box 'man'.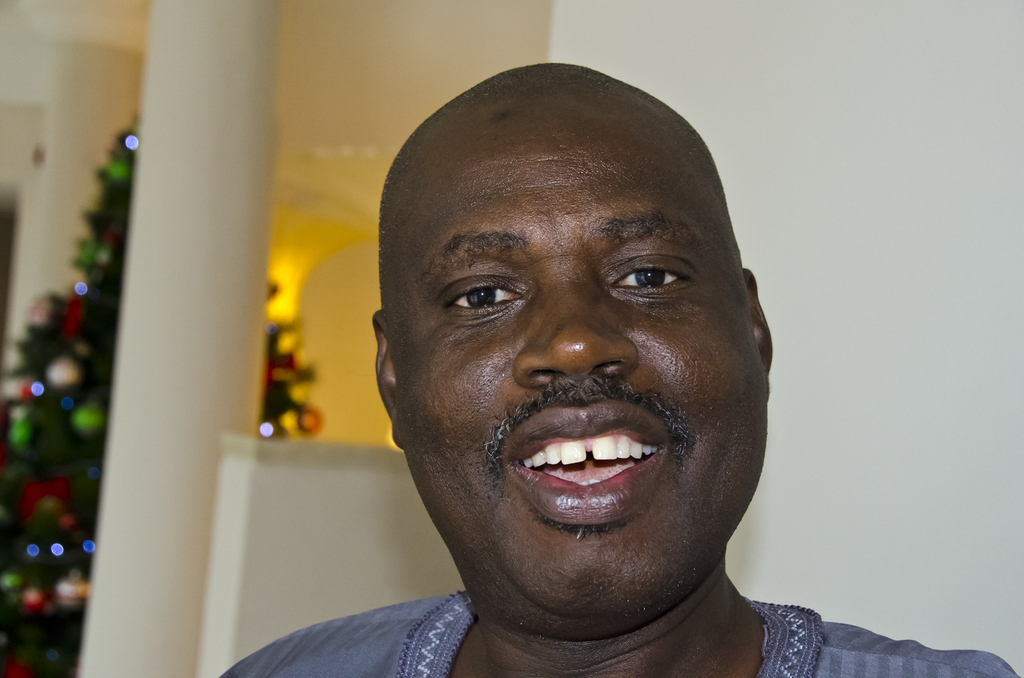
select_region(264, 66, 924, 677).
